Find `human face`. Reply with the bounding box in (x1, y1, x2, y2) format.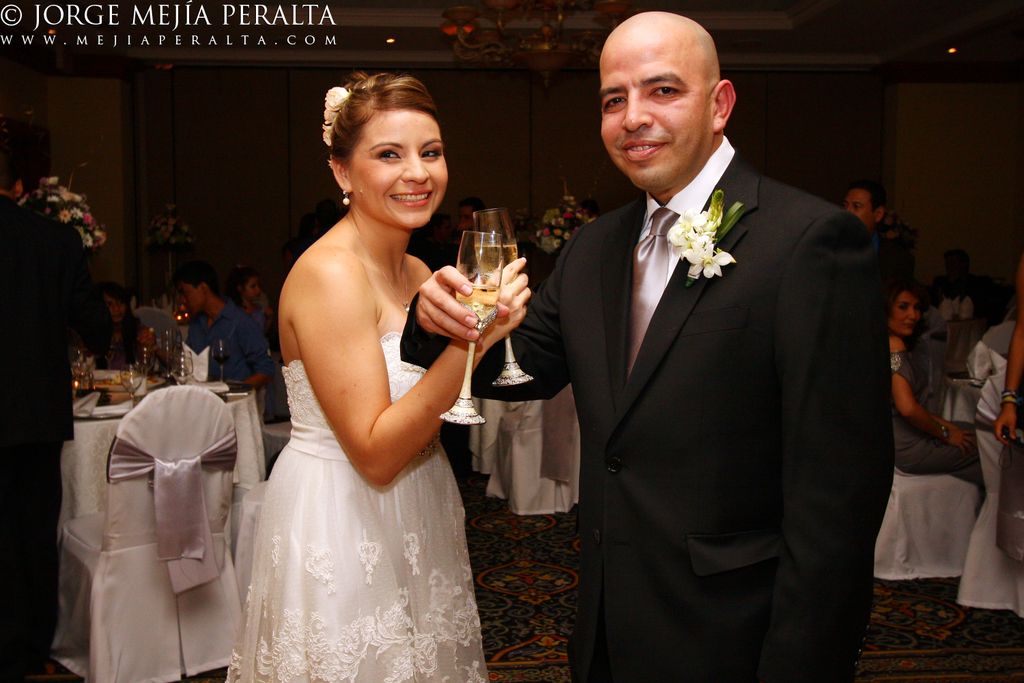
(246, 273, 262, 301).
